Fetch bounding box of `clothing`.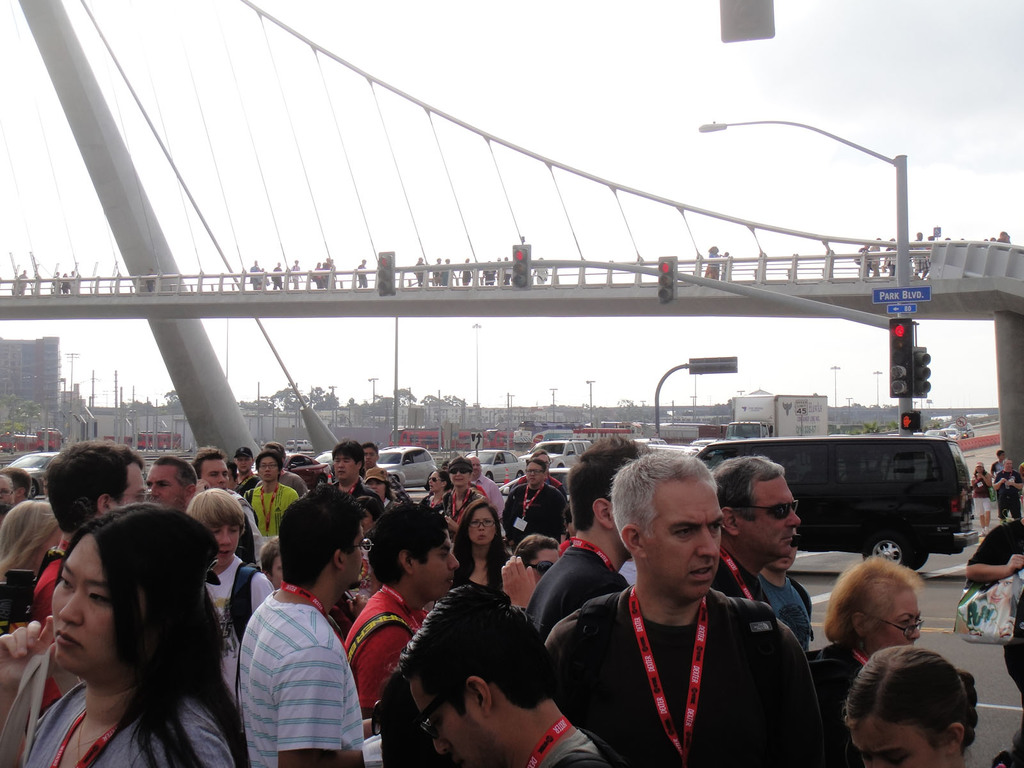
Bbox: crop(550, 546, 831, 766).
